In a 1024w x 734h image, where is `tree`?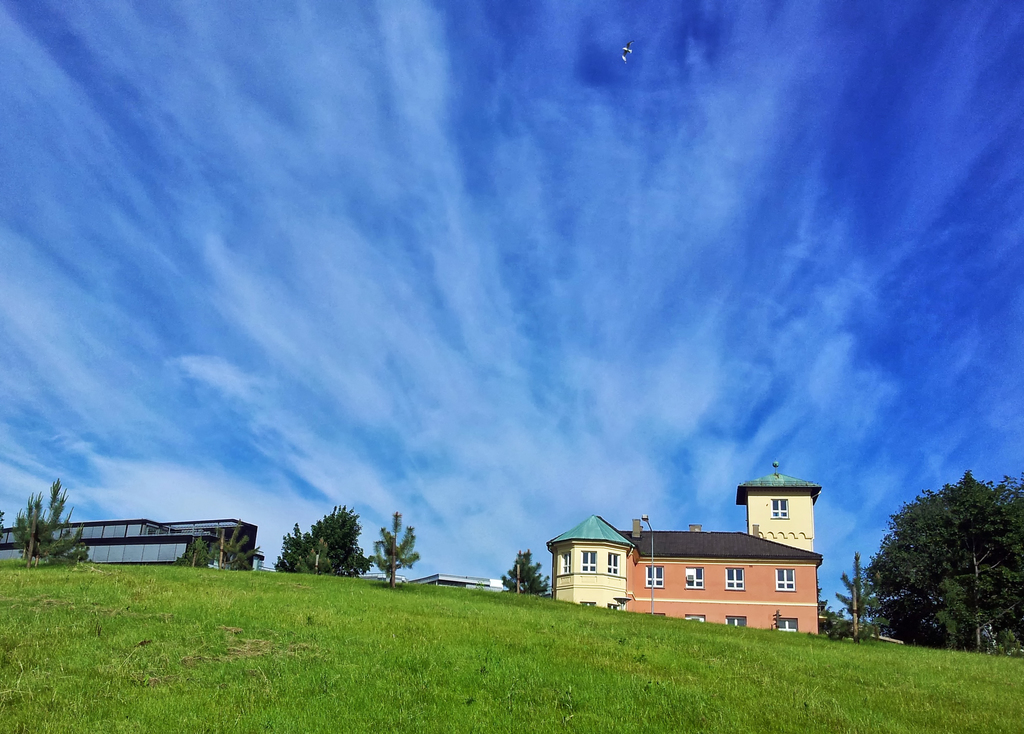
bbox(812, 583, 842, 634).
